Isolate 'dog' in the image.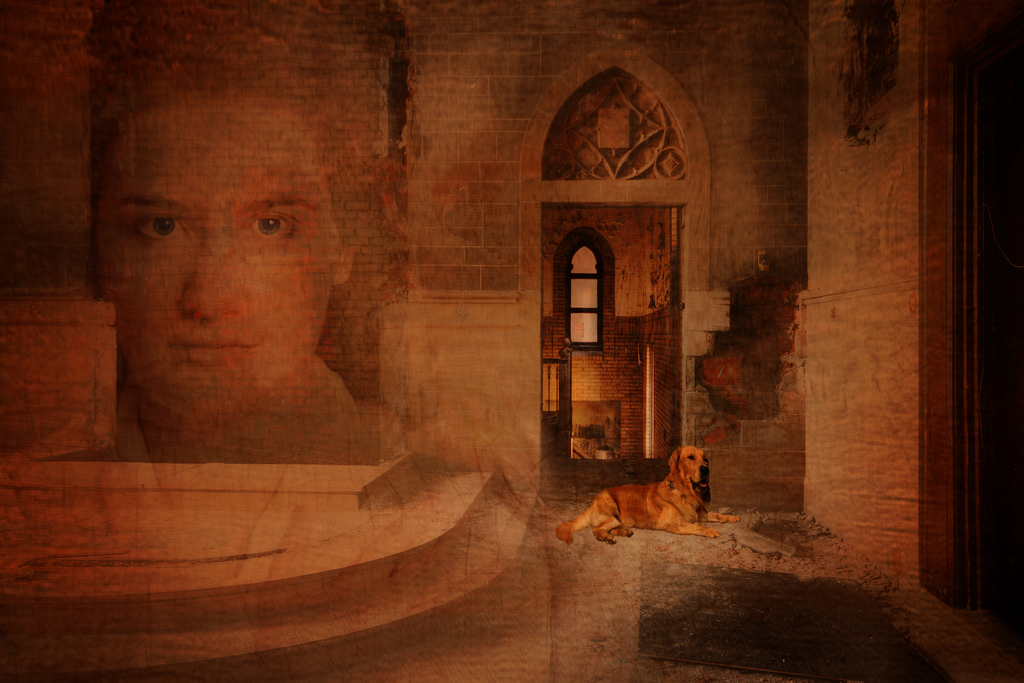
Isolated region: select_region(555, 446, 741, 546).
